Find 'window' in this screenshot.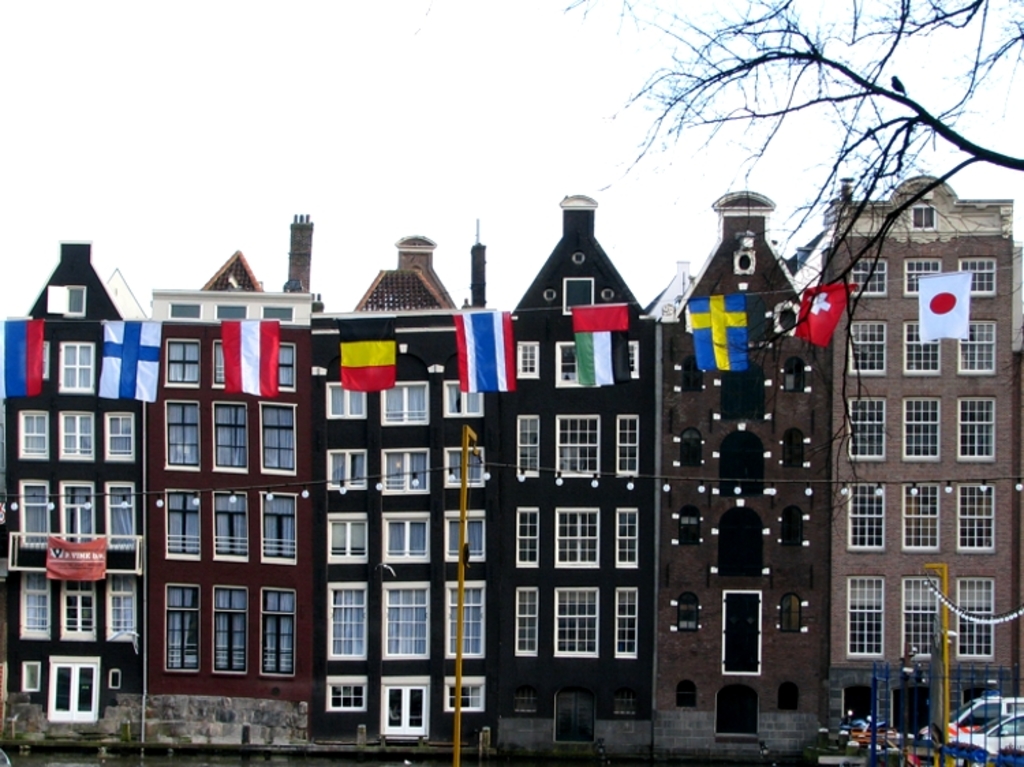
The bounding box for 'window' is region(63, 412, 89, 452).
